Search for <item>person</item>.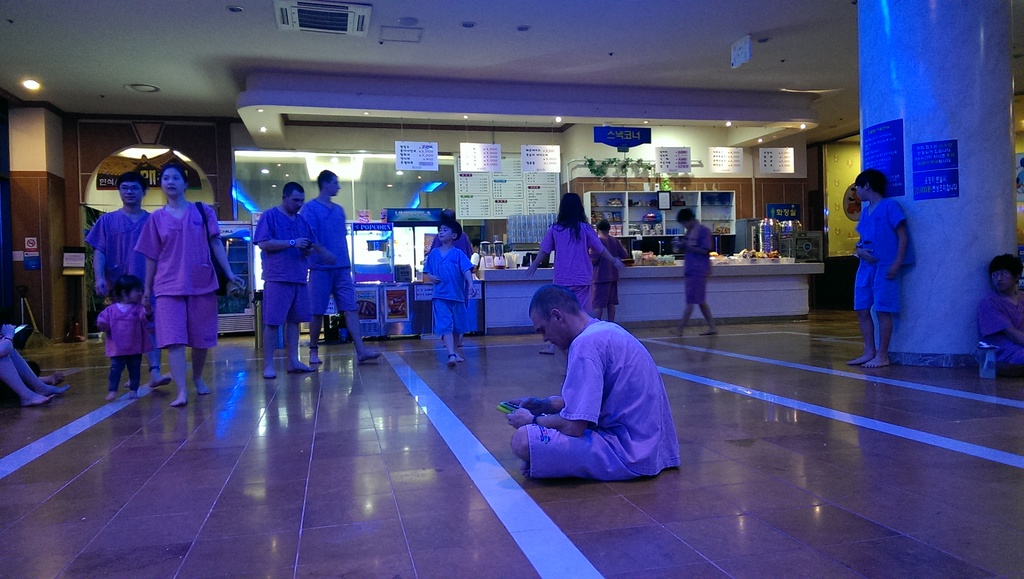
Found at rect(666, 202, 725, 336).
